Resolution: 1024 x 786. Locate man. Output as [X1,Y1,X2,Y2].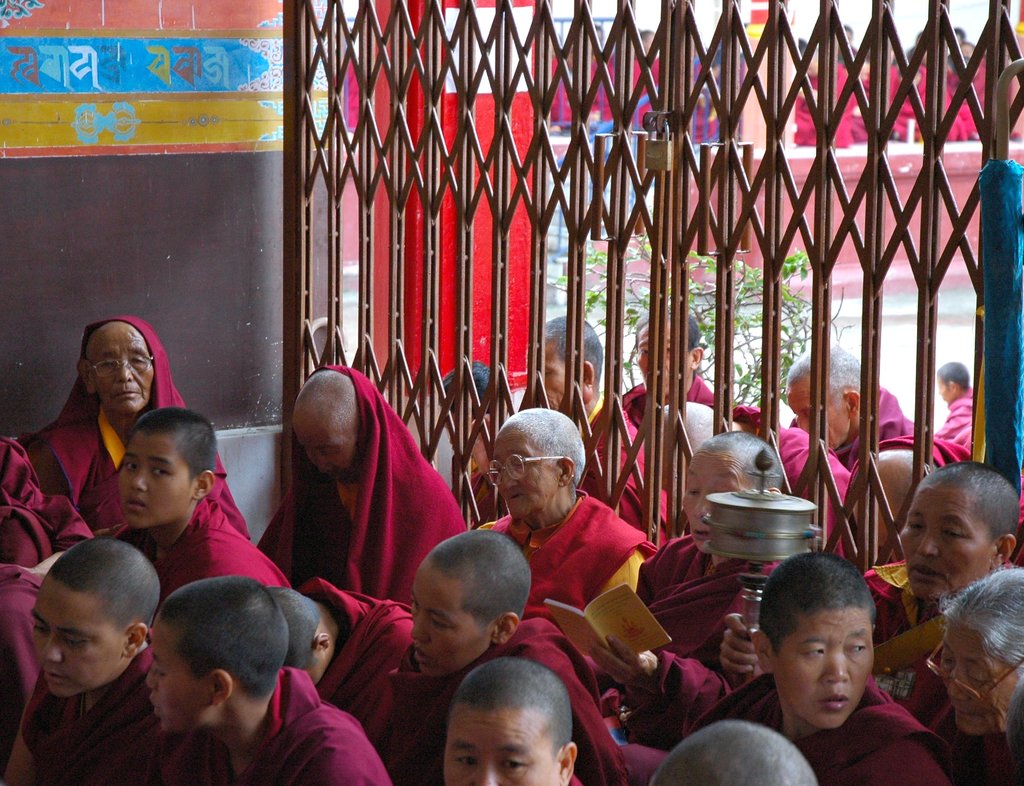
[442,657,589,785].
